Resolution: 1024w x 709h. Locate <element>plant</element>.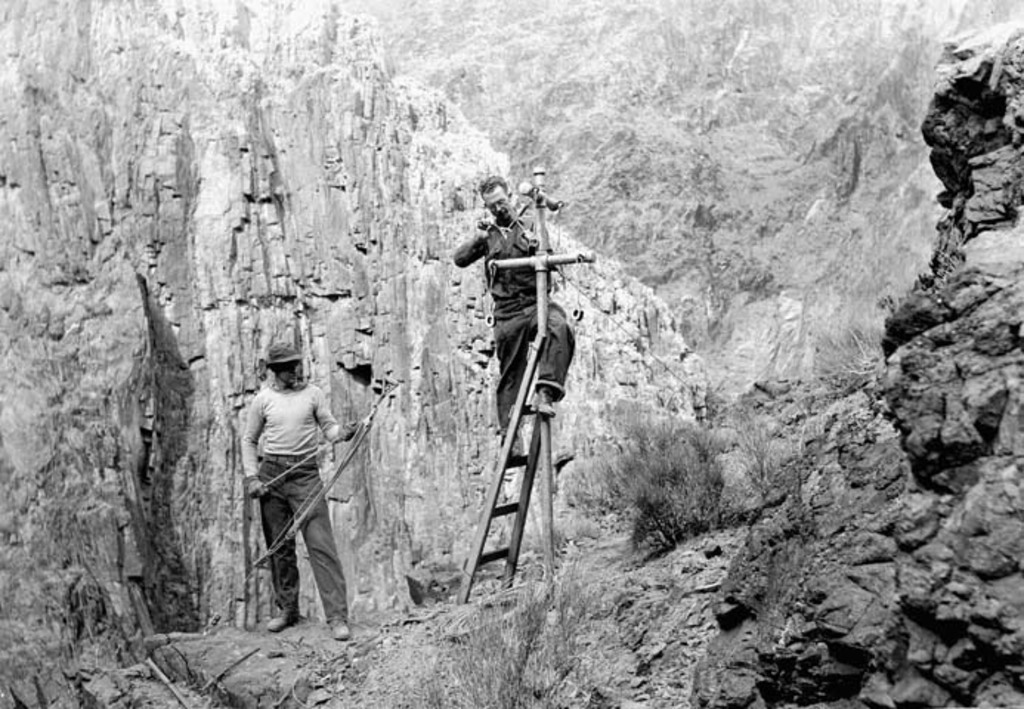
(left=726, top=397, right=774, bottom=502).
